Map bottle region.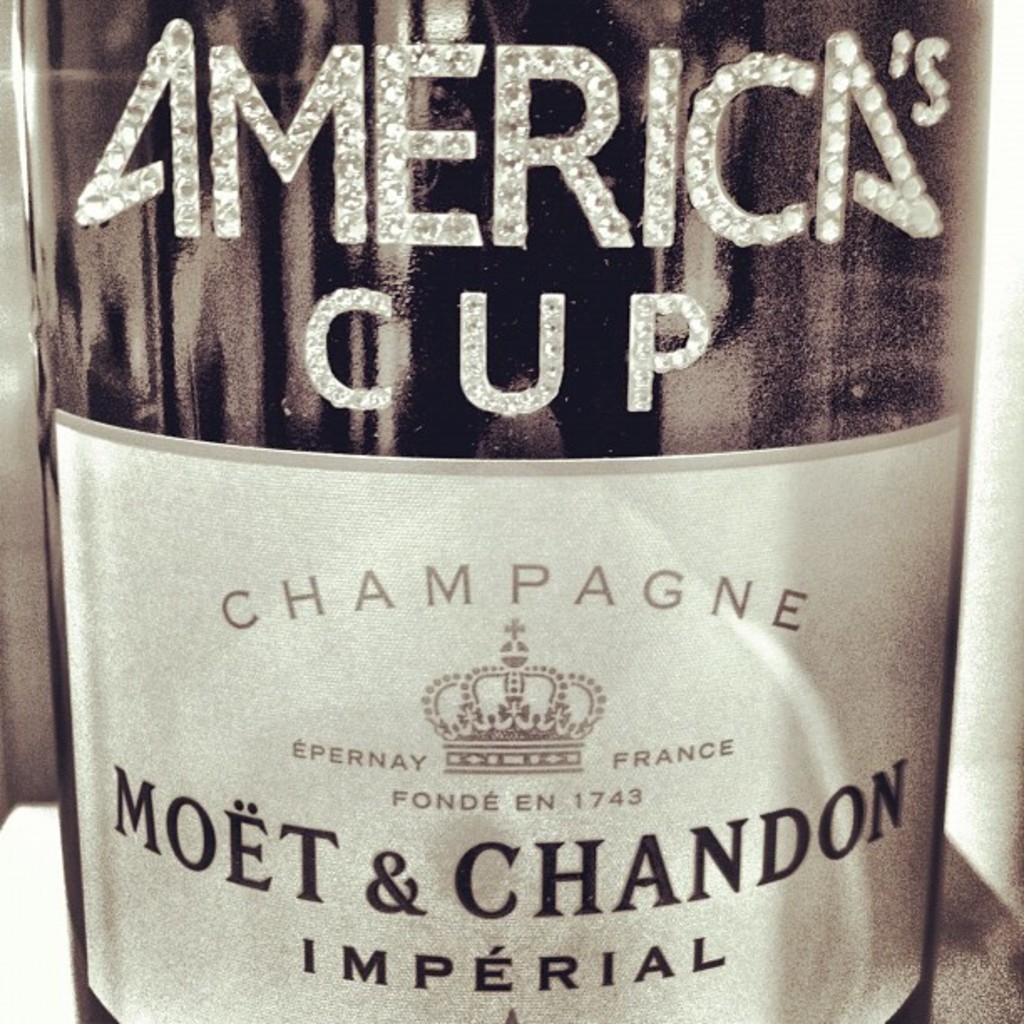
Mapped to 35, 54, 930, 989.
